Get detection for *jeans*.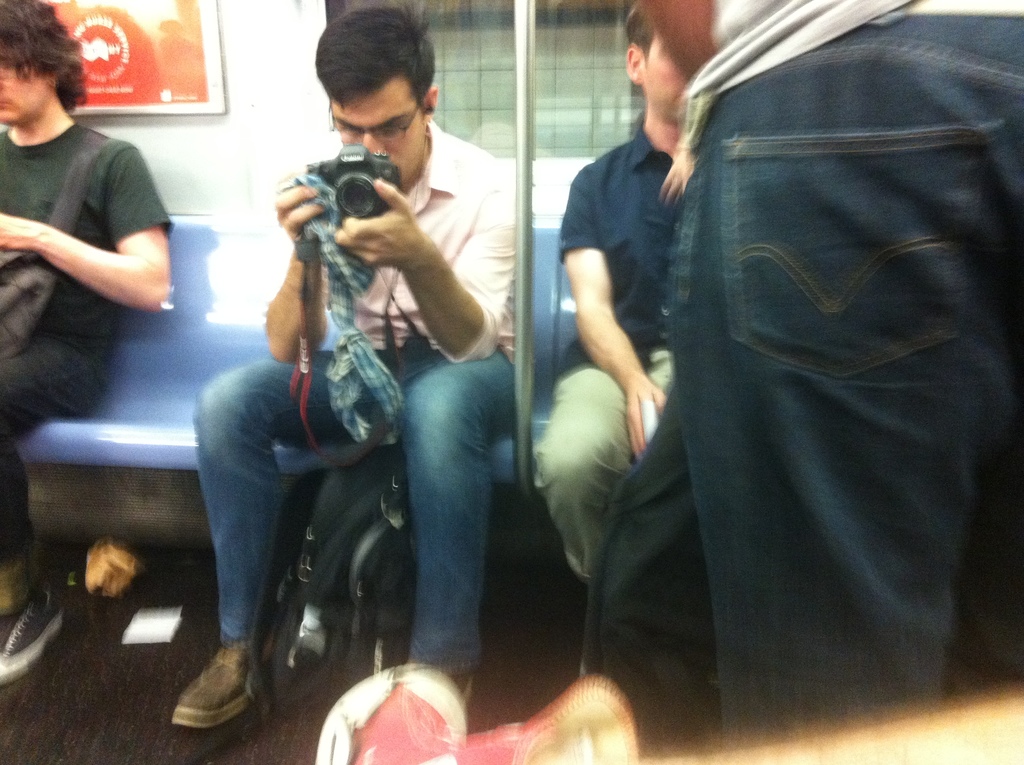
Detection: 204/334/484/748.
